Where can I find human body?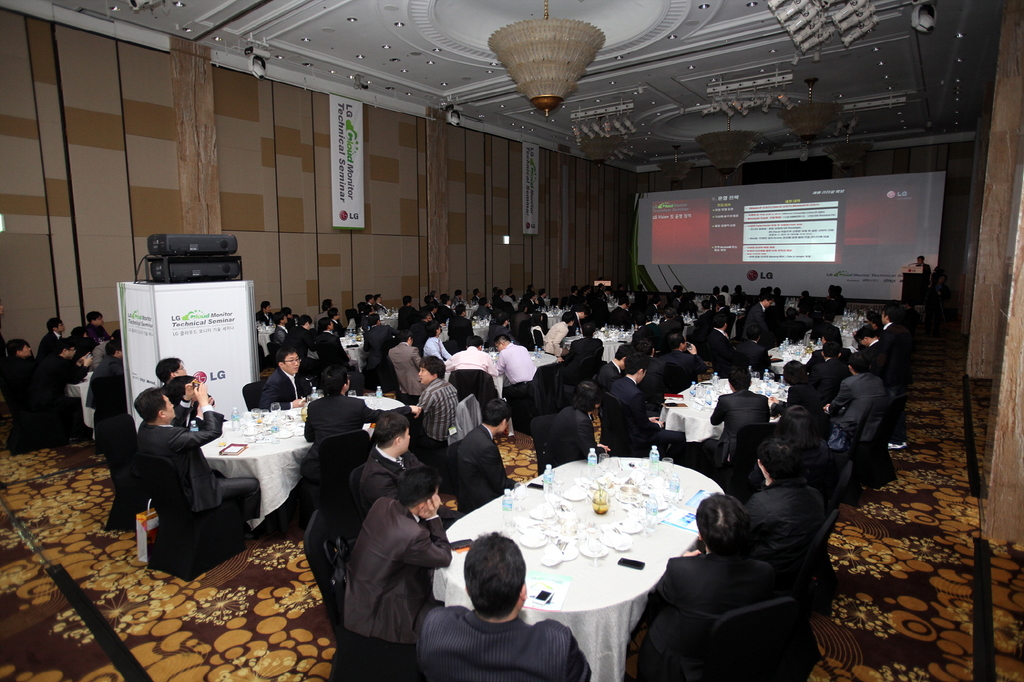
You can find it at 740:294:771:351.
